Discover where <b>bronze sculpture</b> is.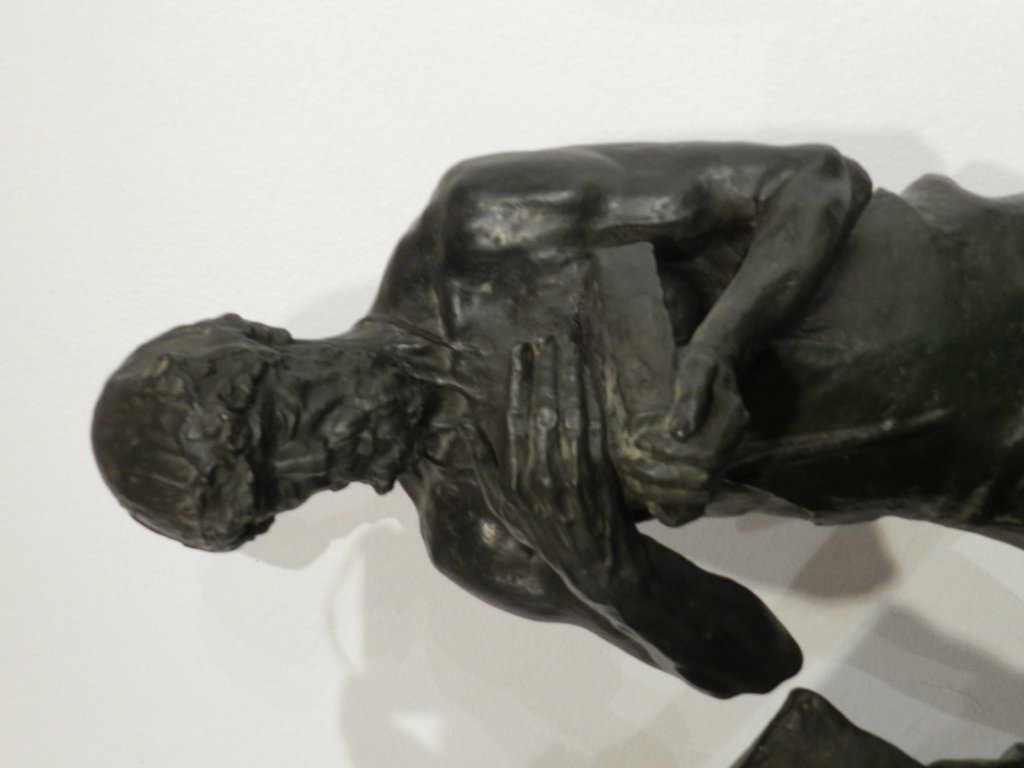
Discovered at 102/178/1011/714.
